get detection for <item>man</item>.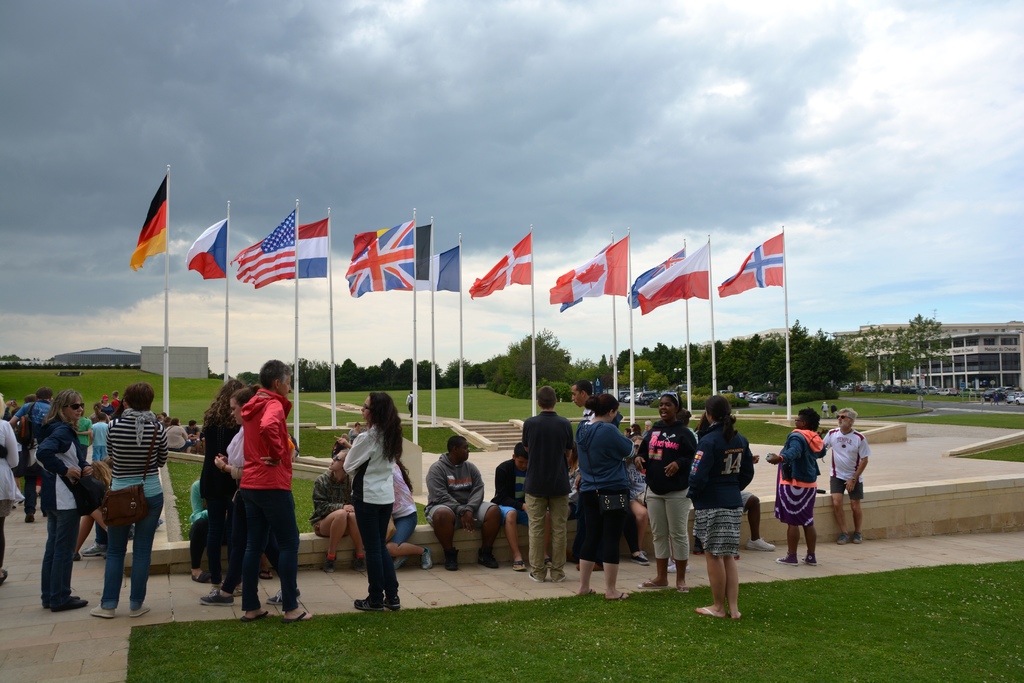
Detection: rect(415, 417, 506, 566).
